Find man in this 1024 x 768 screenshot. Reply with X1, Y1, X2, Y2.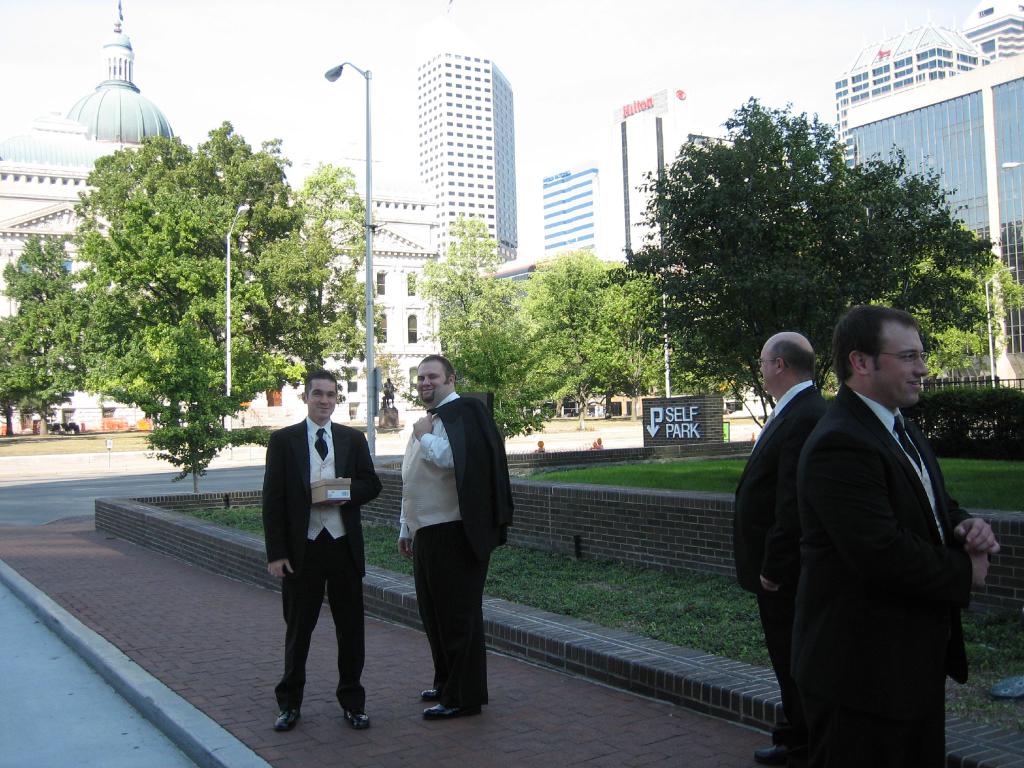
401, 357, 520, 722.
